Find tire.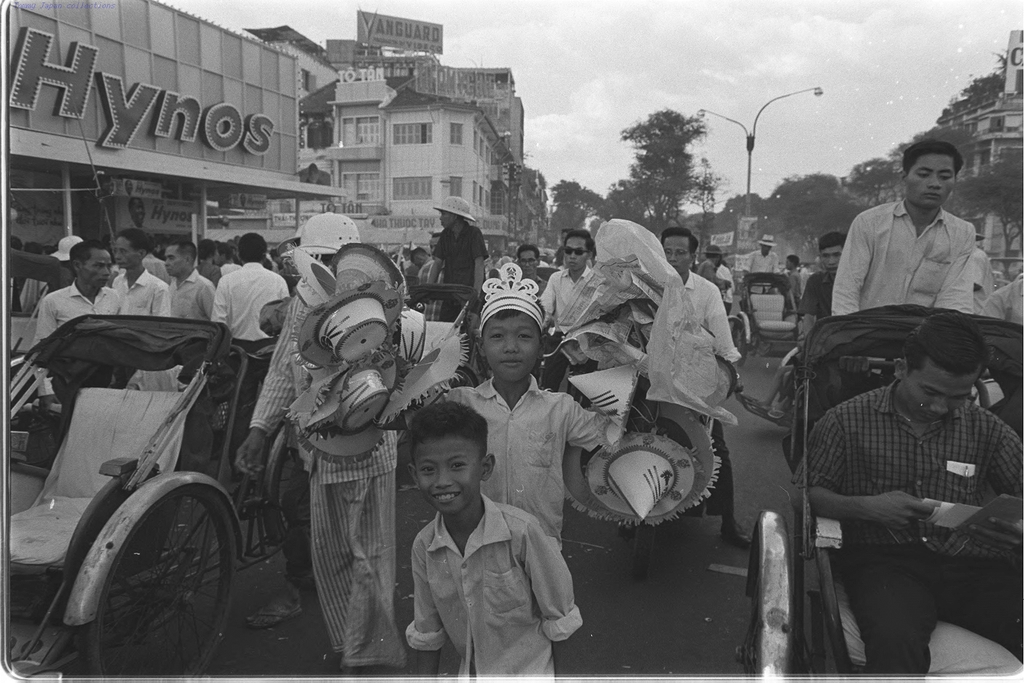
bbox=[276, 428, 314, 566].
